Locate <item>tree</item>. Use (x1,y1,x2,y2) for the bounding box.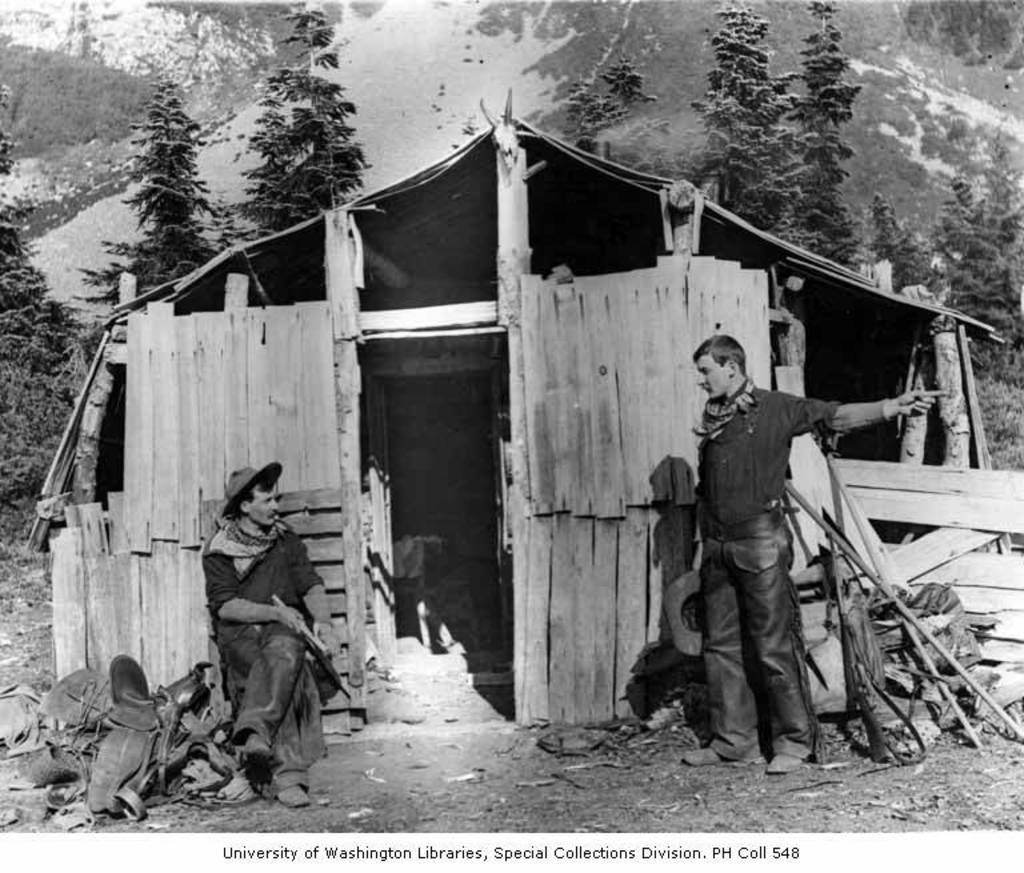
(787,0,855,277).
